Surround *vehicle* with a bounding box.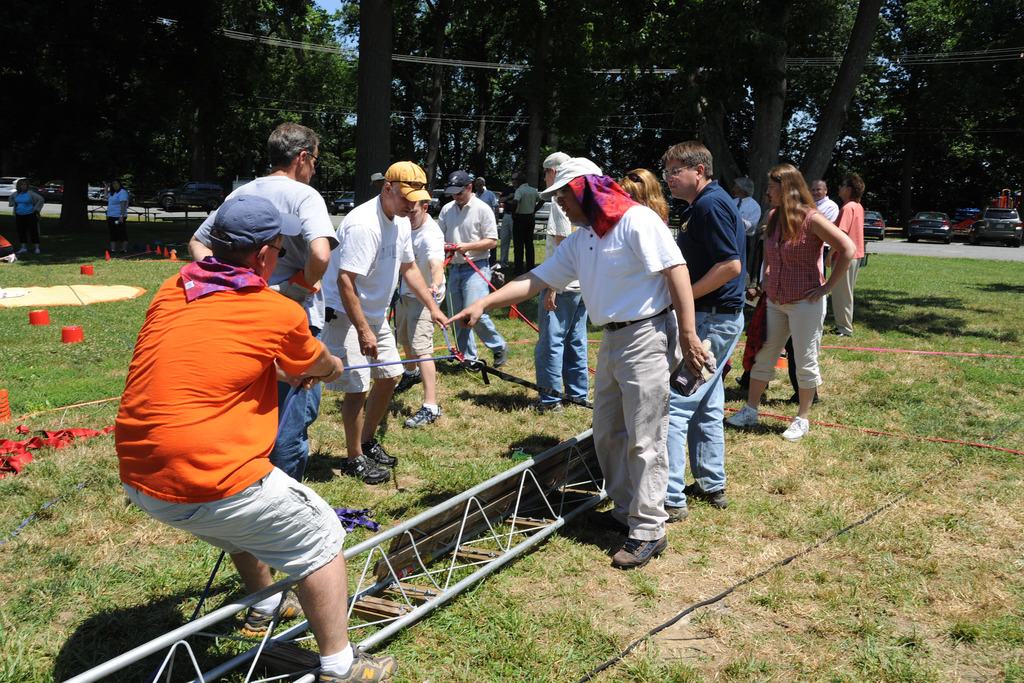
<box>0,174,28,202</box>.
